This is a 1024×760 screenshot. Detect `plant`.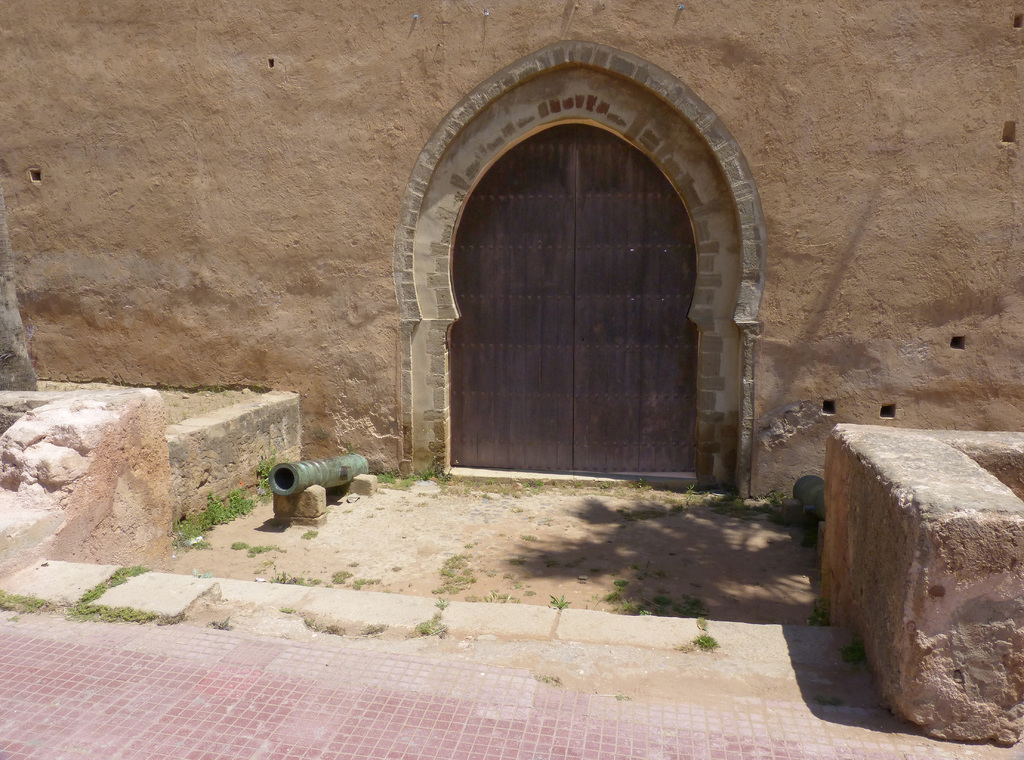
[364,470,456,490].
